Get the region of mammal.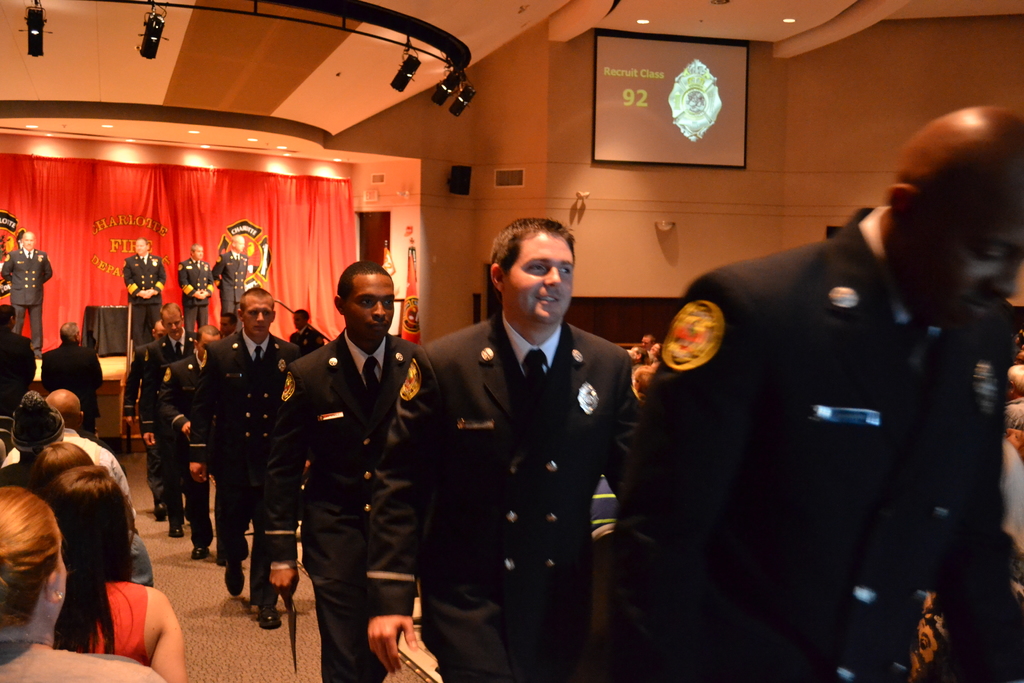
<region>44, 323, 106, 434</region>.
